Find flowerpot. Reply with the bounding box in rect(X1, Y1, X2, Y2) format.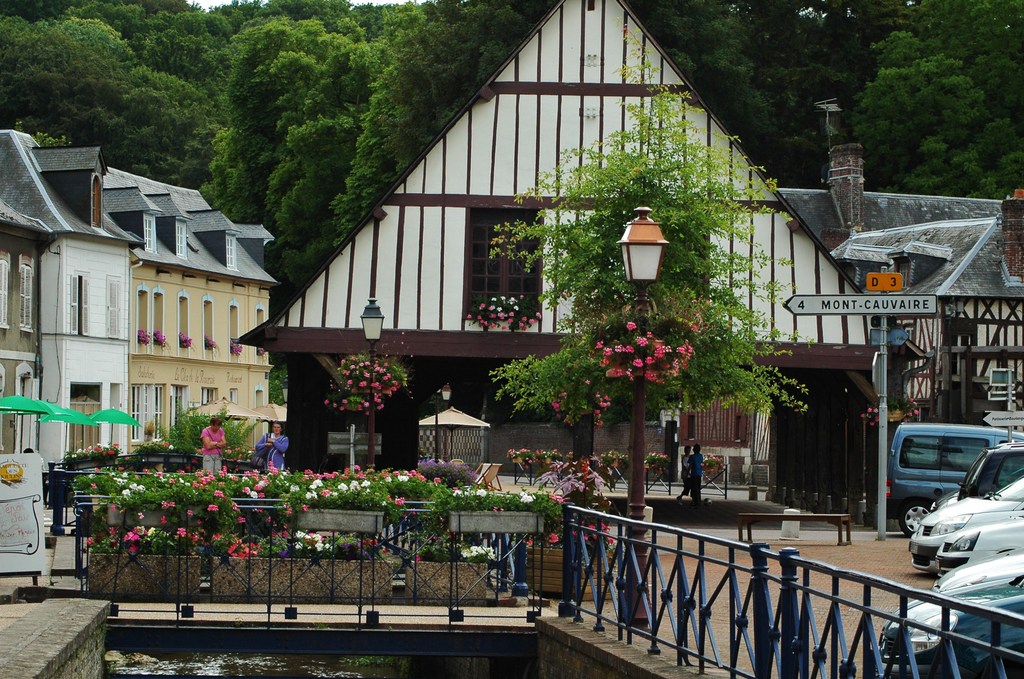
rect(88, 554, 204, 601).
